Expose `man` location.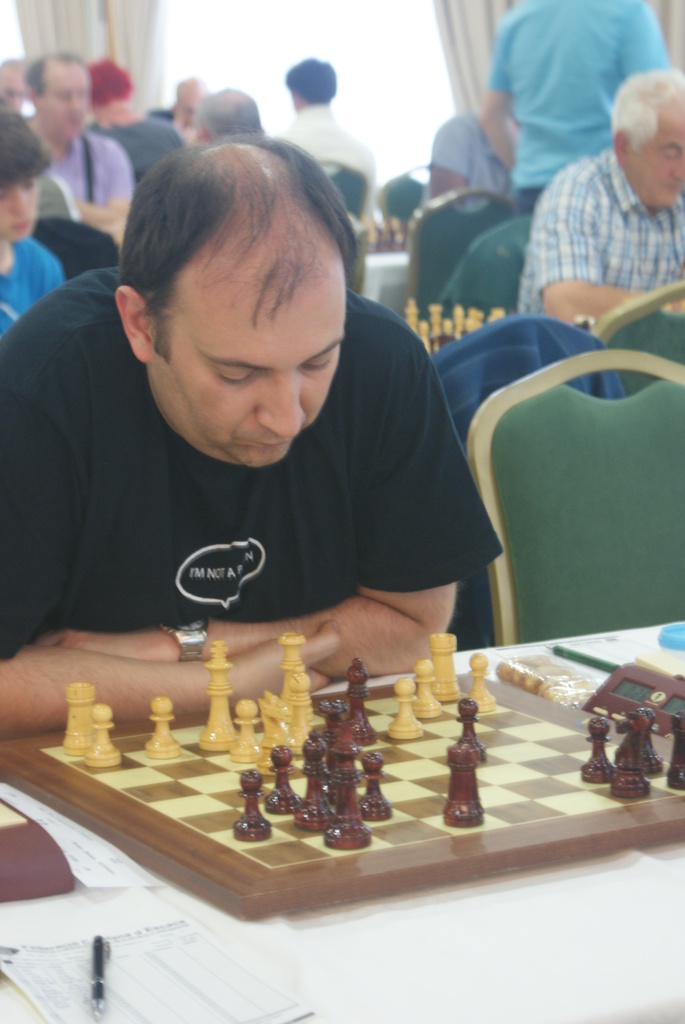
Exposed at <box>415,108,513,211</box>.
